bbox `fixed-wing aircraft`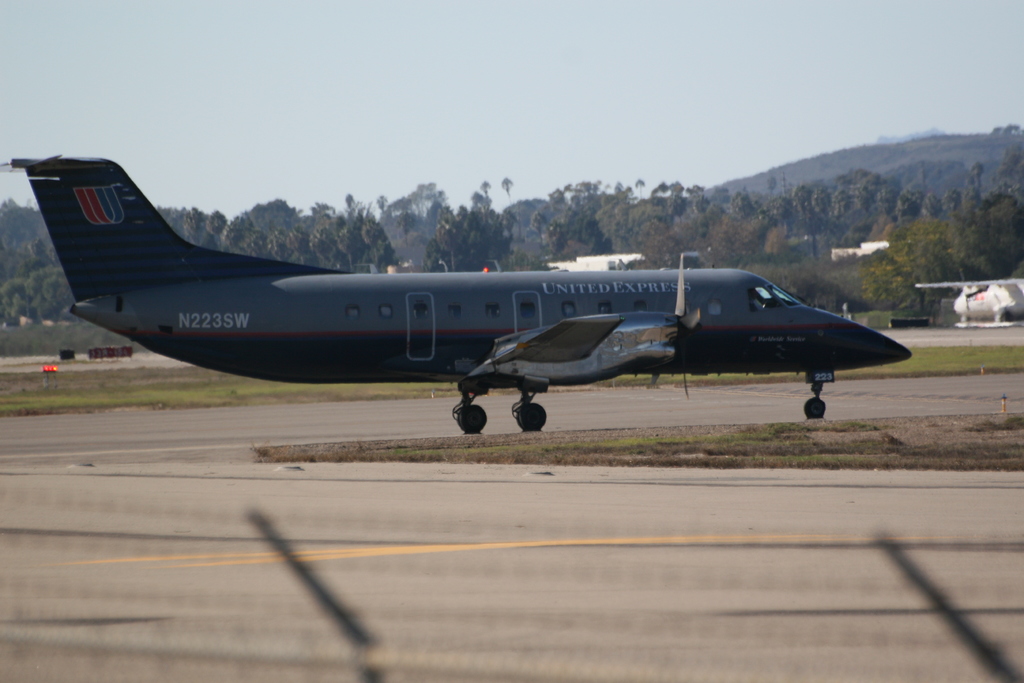
BBox(1, 152, 916, 433)
